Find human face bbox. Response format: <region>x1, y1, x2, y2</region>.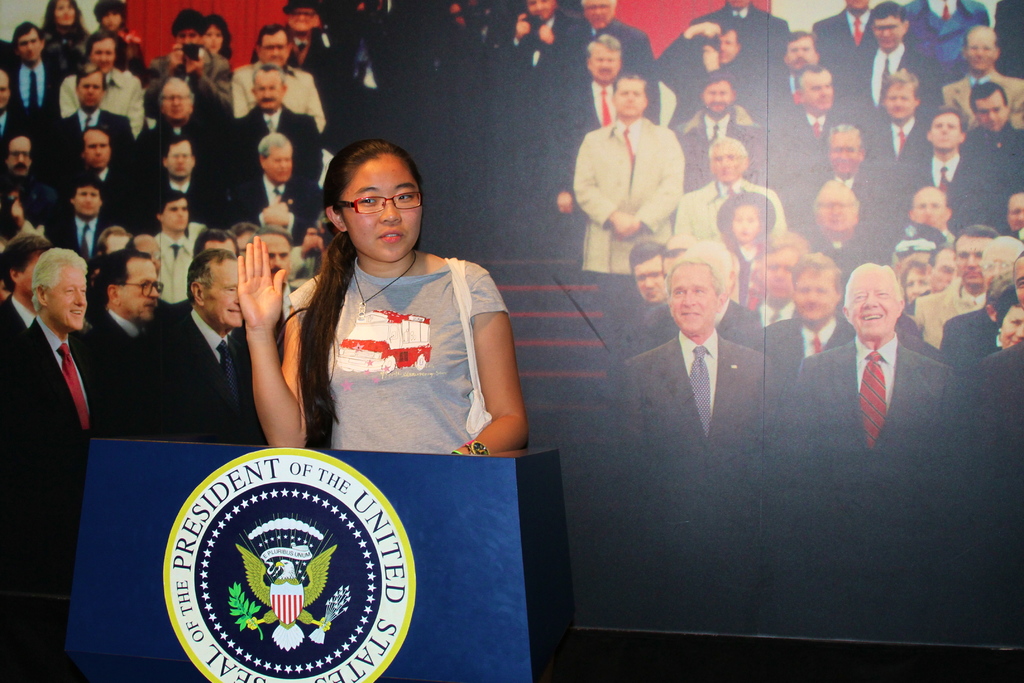
<region>168, 143, 192, 180</region>.
